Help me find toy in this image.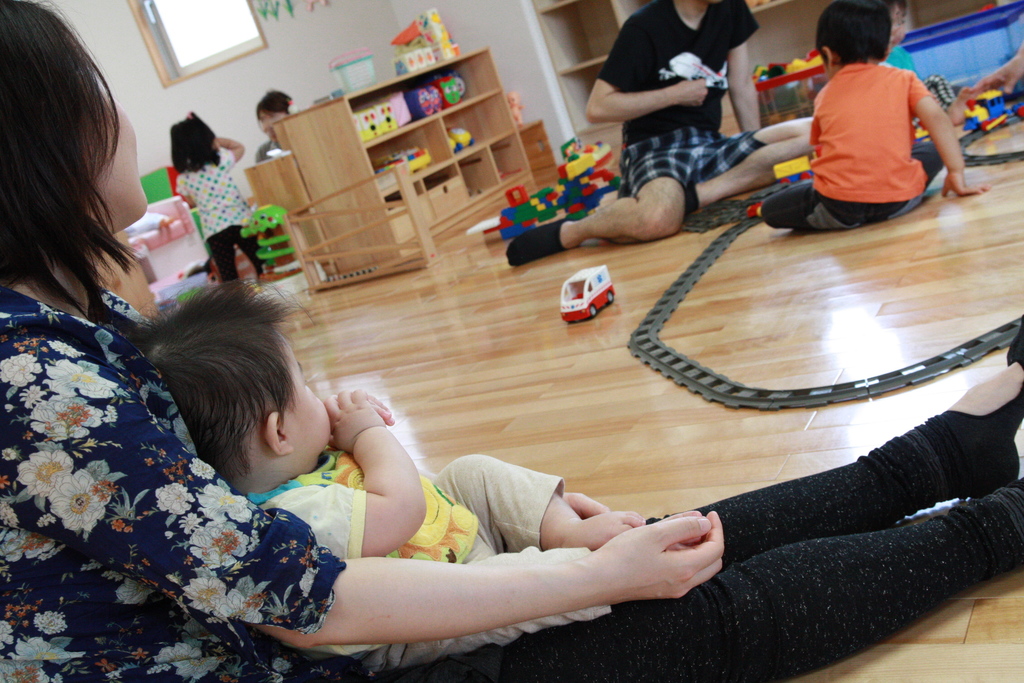
Found it: locate(961, 88, 1006, 142).
